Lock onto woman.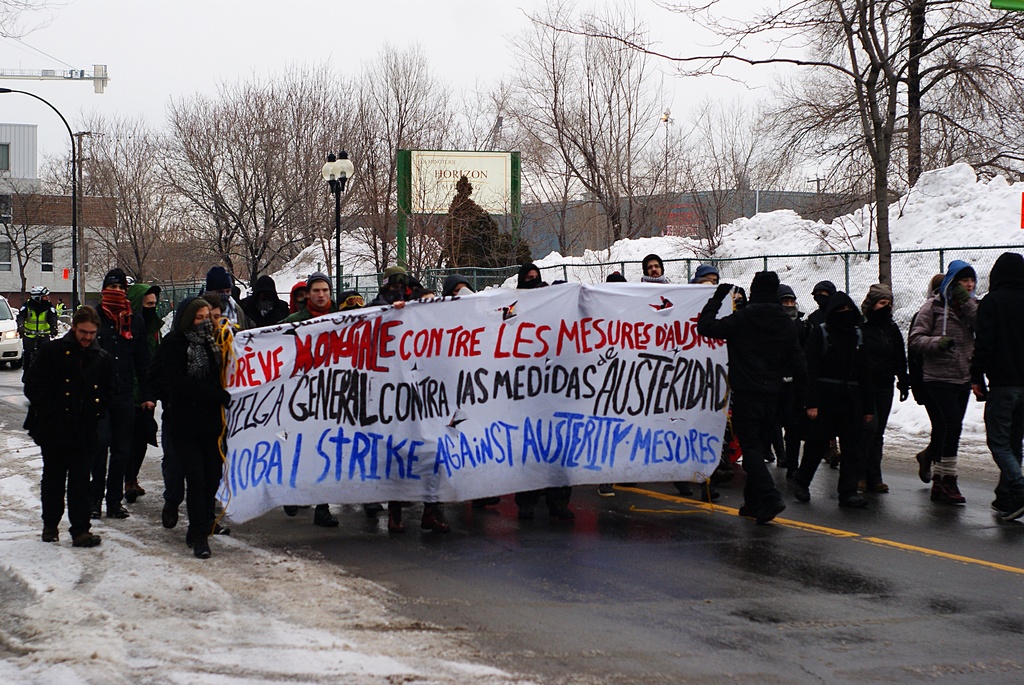
Locked: (840,284,918,503).
